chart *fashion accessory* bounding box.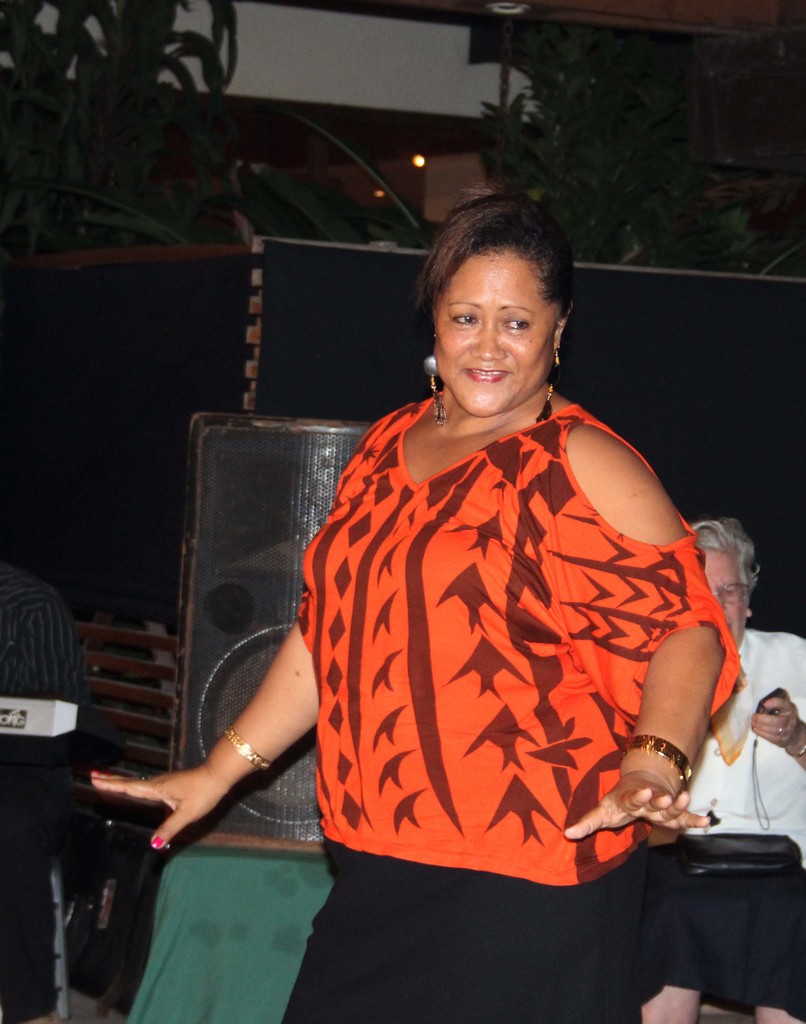
Charted: BBox(223, 727, 271, 767).
